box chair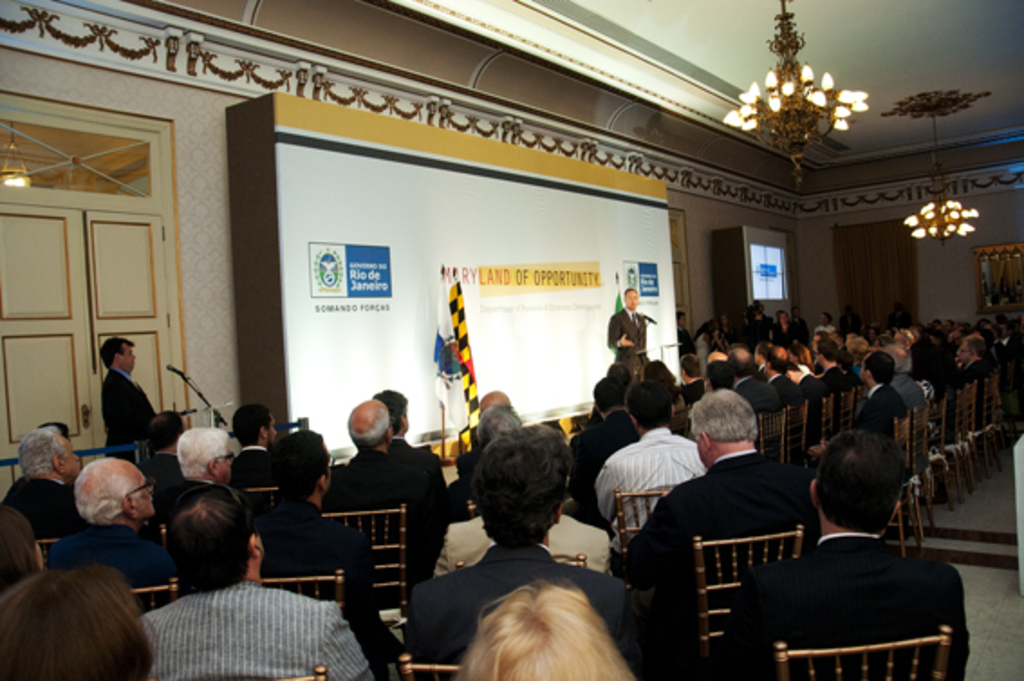
bbox=[278, 661, 321, 679]
